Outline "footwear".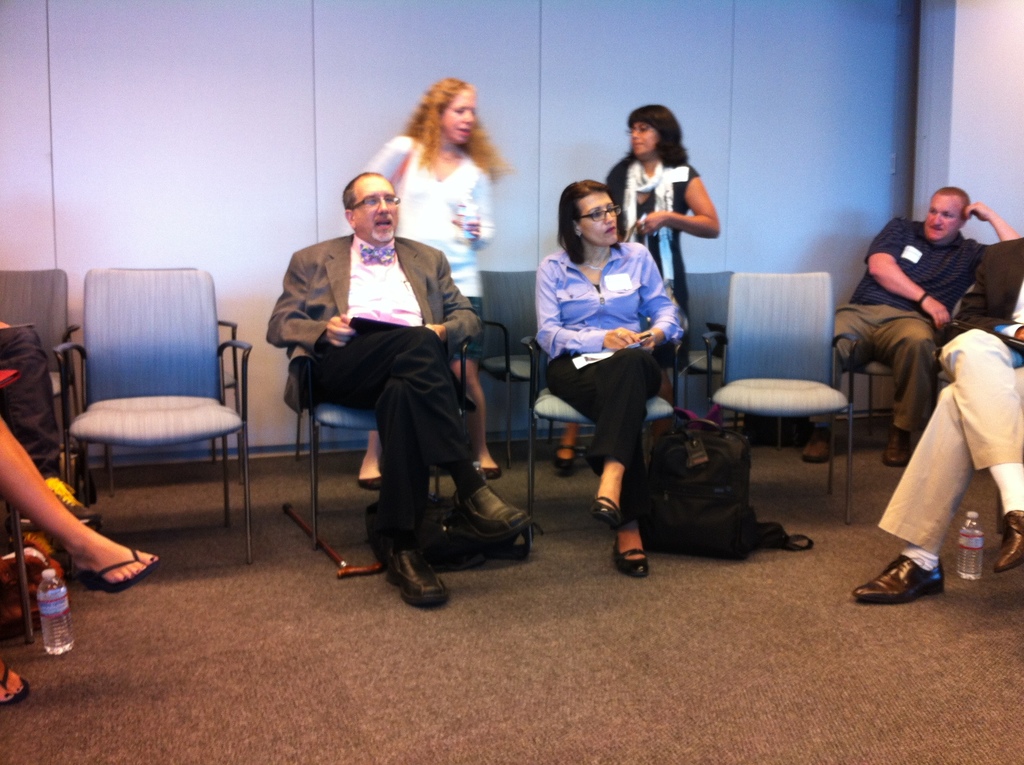
Outline: 0/663/31/706.
